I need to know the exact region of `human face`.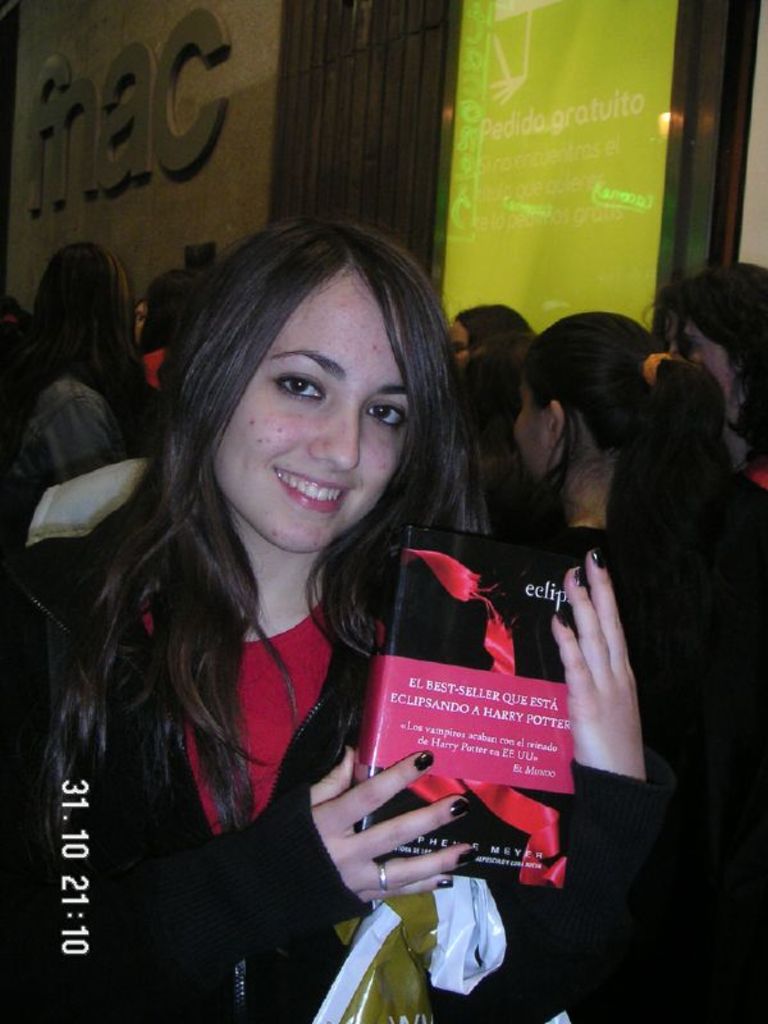
Region: crop(652, 305, 732, 430).
